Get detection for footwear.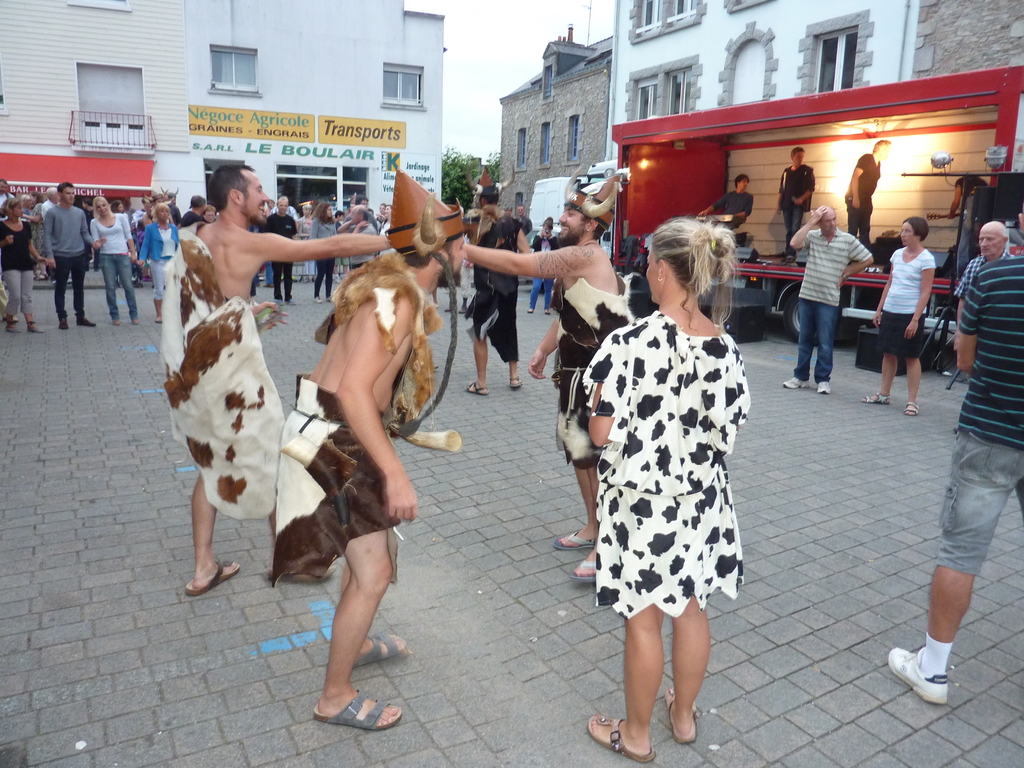
Detection: left=152, top=301, right=166, bottom=326.
